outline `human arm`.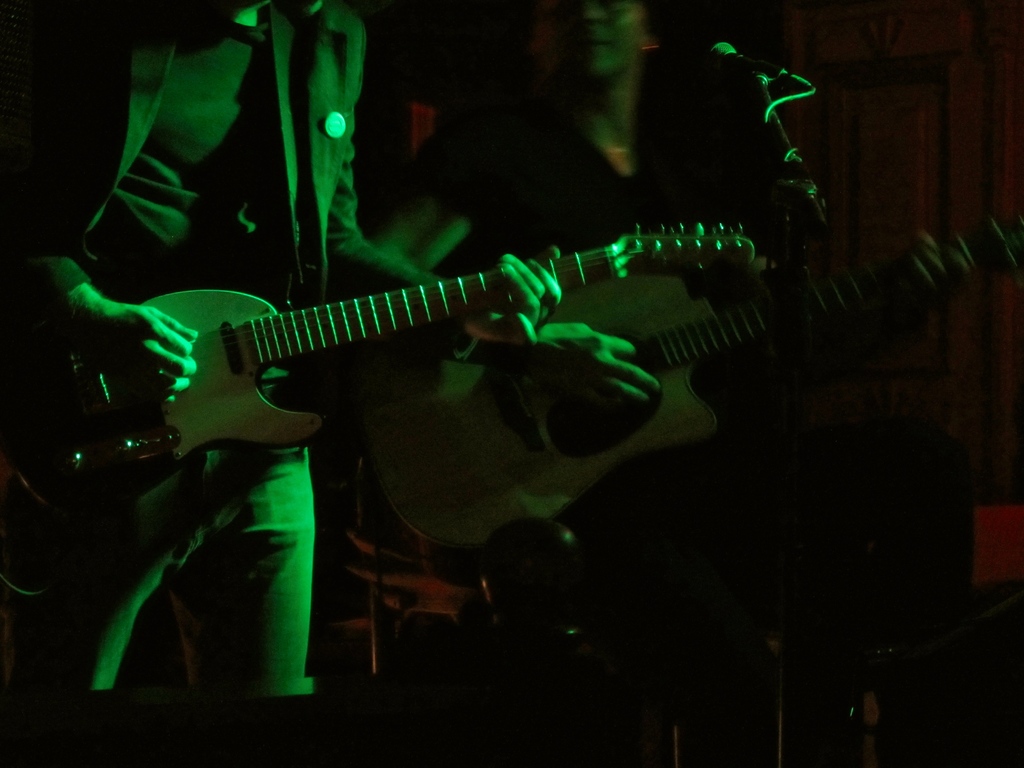
Outline: x1=516, y1=315, x2=664, y2=419.
